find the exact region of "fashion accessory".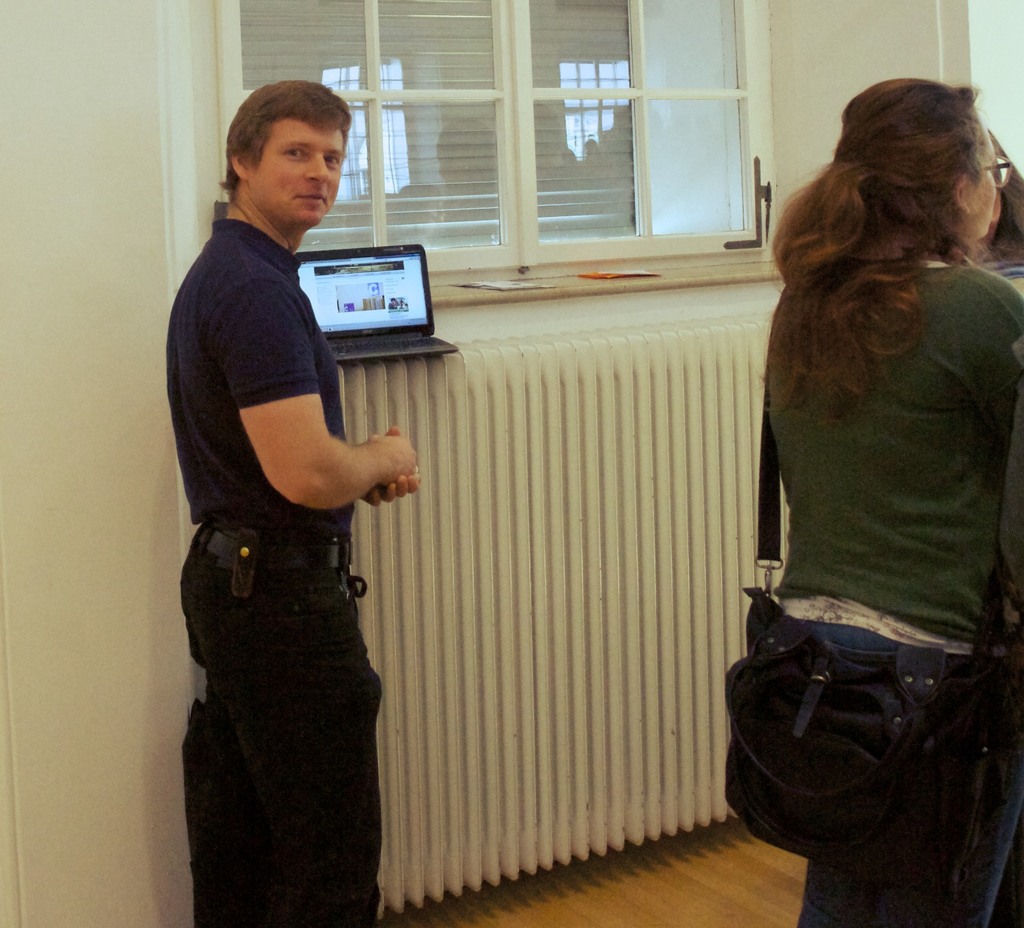
Exact region: BBox(983, 152, 1016, 190).
